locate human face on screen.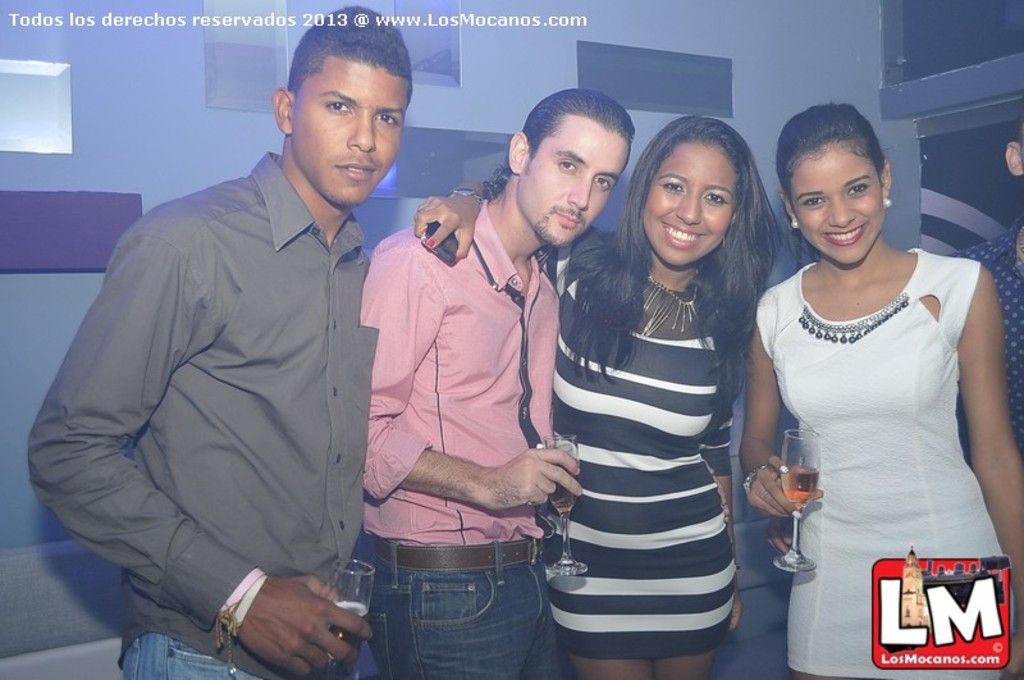
On screen at locate(788, 150, 882, 265).
